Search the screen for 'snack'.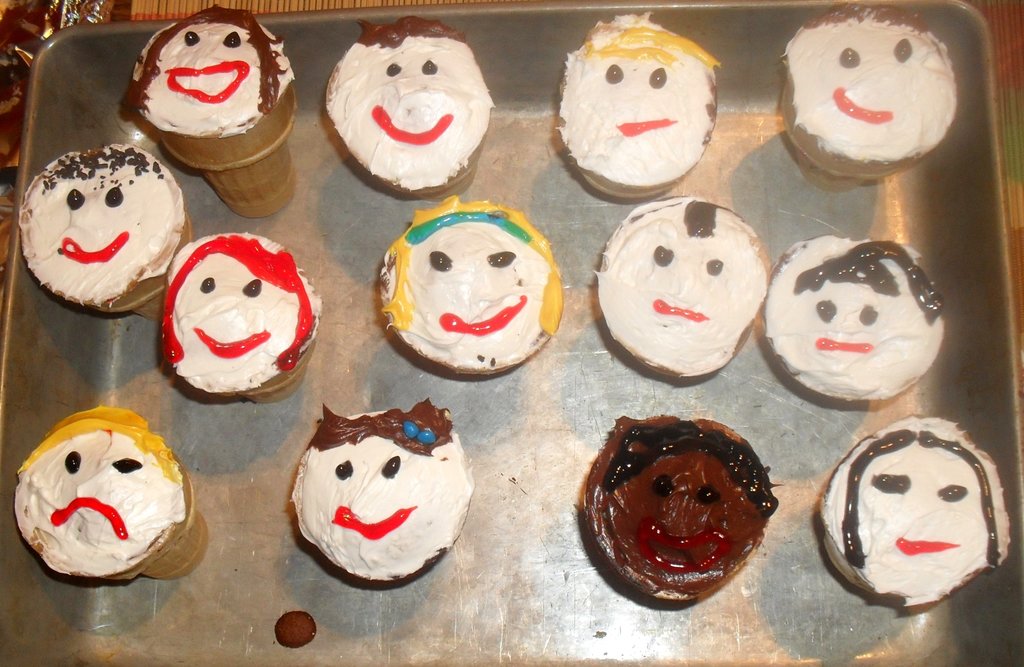
Found at box(813, 424, 1011, 617).
